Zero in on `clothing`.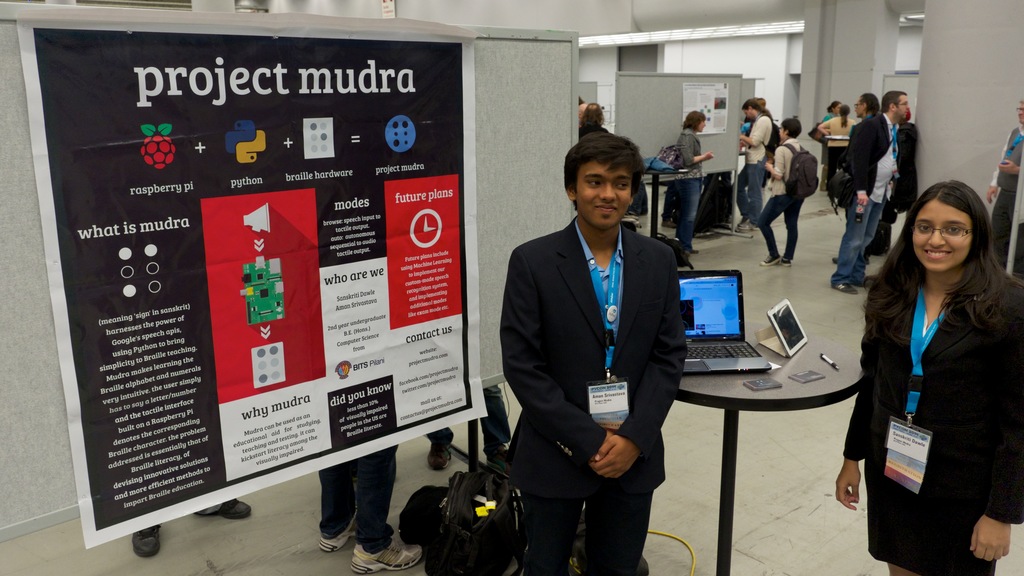
Zeroed in: <box>674,124,703,242</box>.
